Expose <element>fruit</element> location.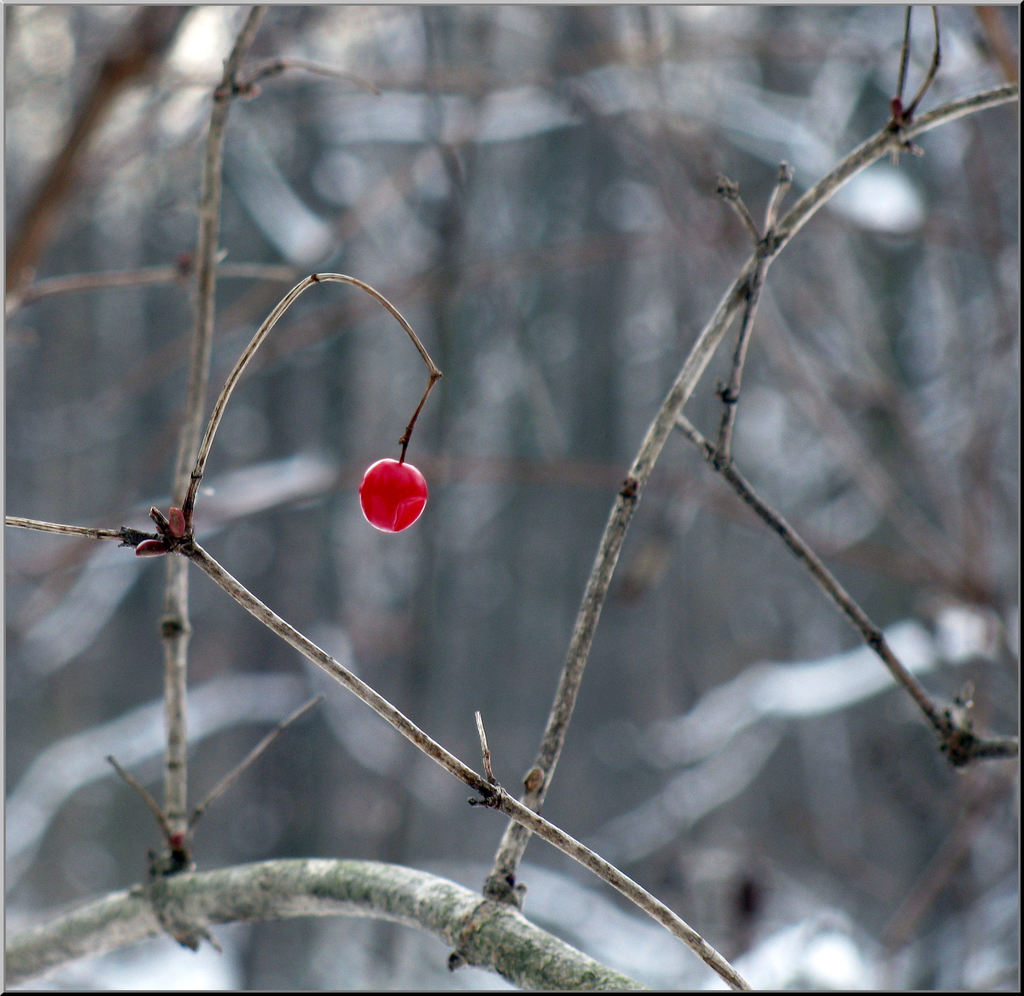
Exposed at rect(358, 460, 428, 535).
